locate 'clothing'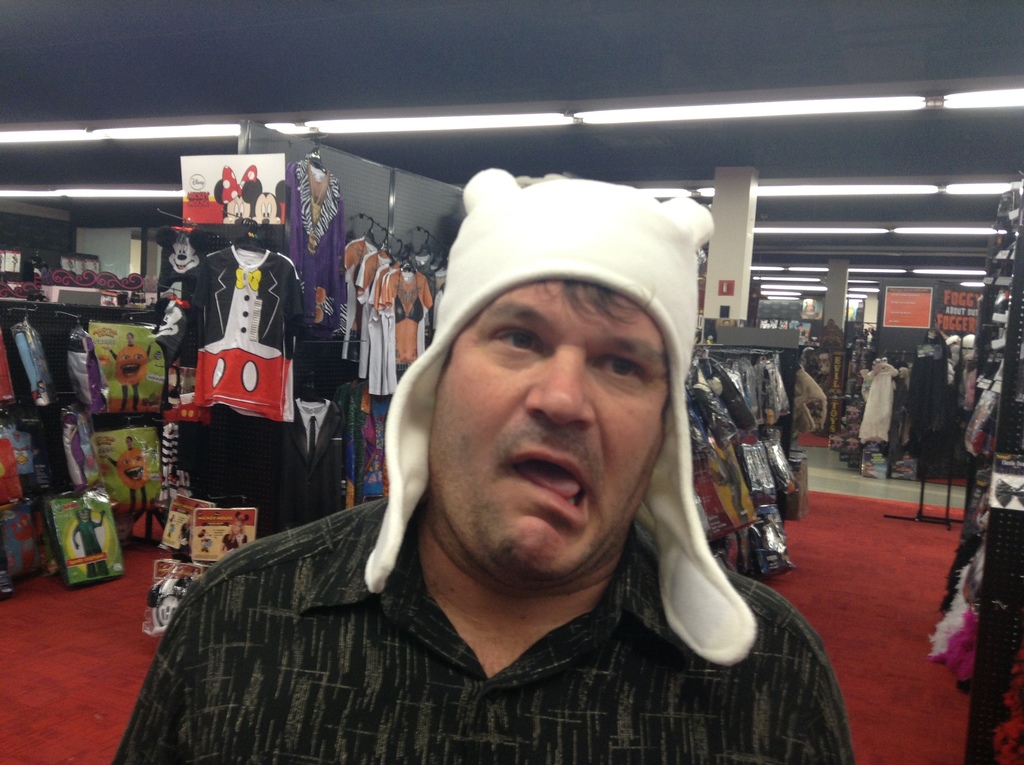
box=[114, 159, 860, 762]
